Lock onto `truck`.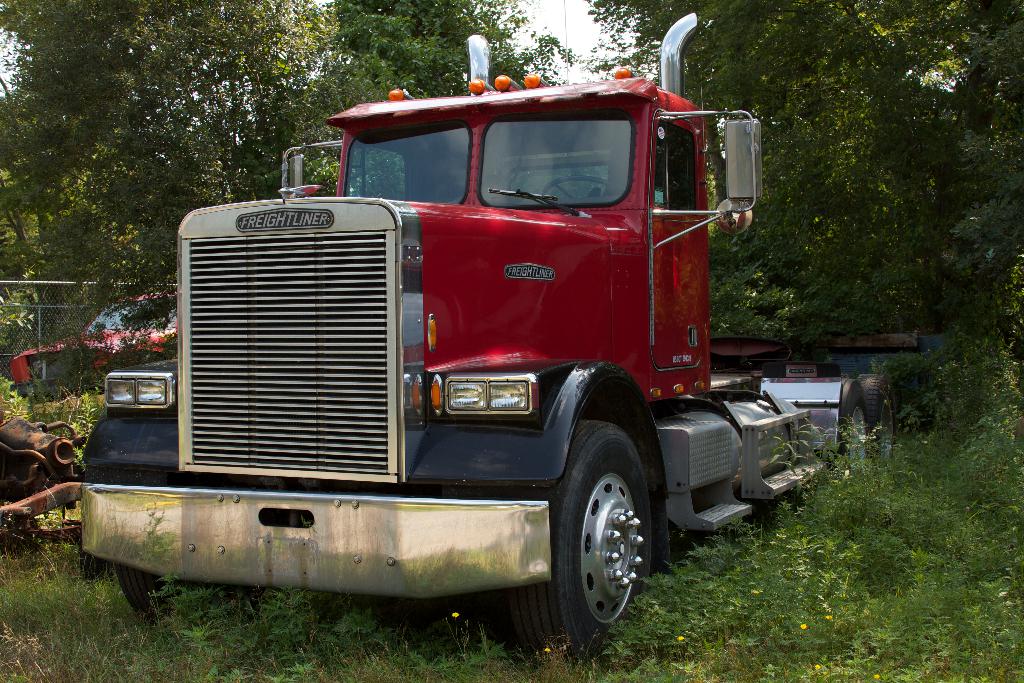
Locked: Rect(81, 57, 818, 665).
